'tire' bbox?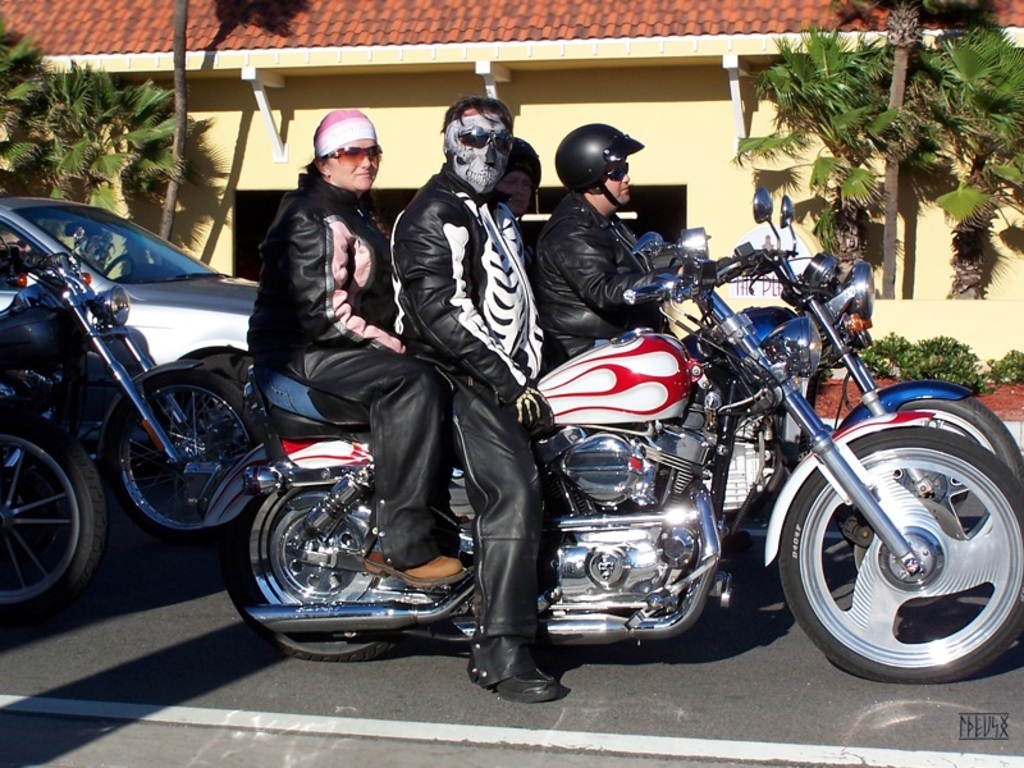
crop(104, 370, 259, 544)
